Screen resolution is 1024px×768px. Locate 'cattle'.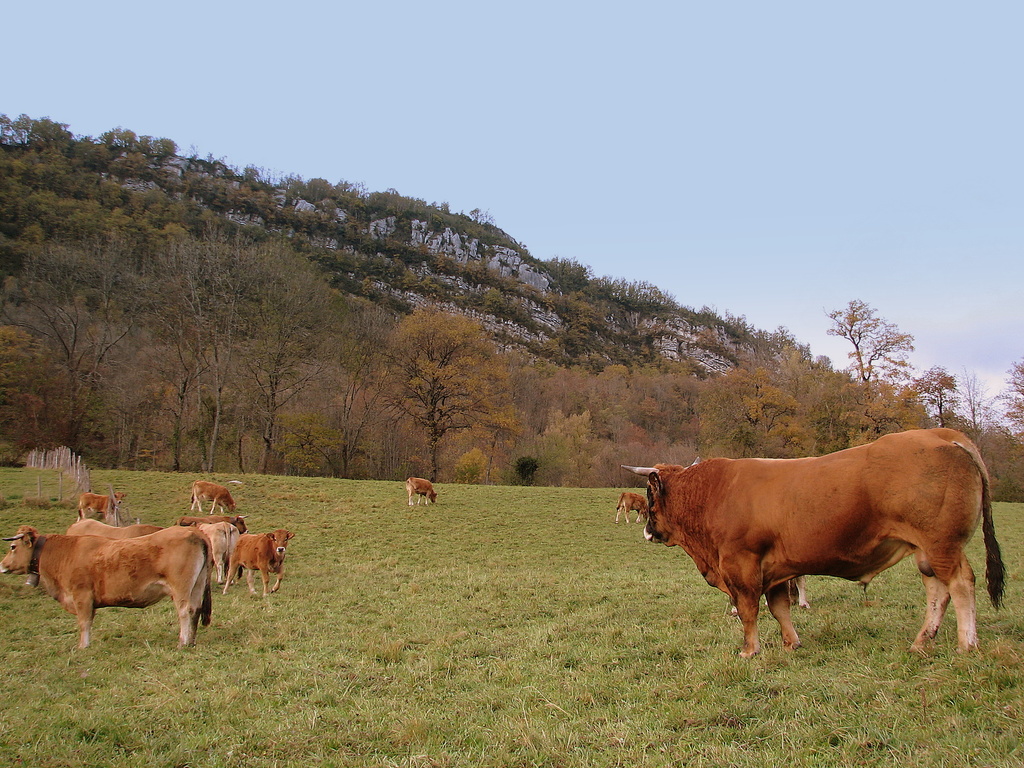
bbox=[74, 490, 126, 524].
